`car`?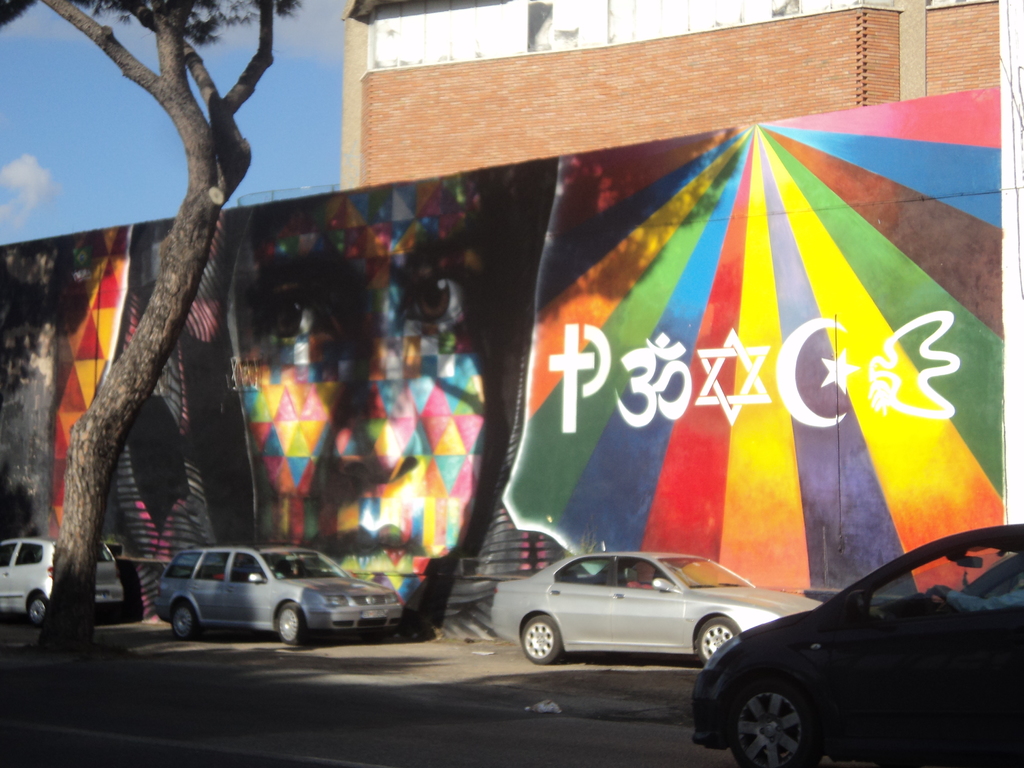
0,537,123,621
